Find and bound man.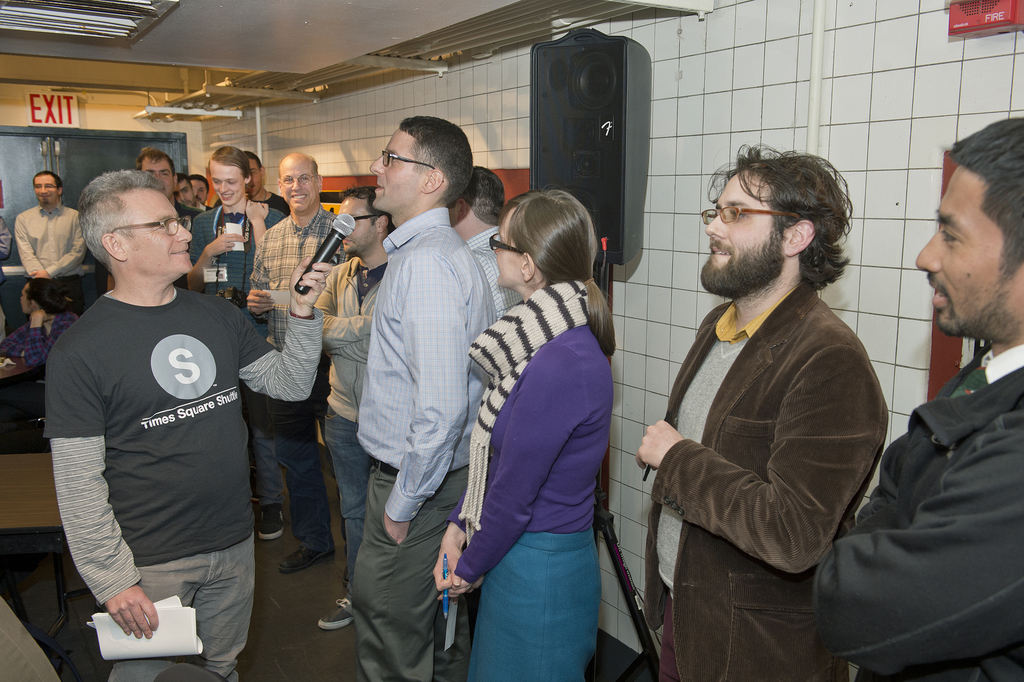
Bound: bbox=(35, 150, 271, 674).
